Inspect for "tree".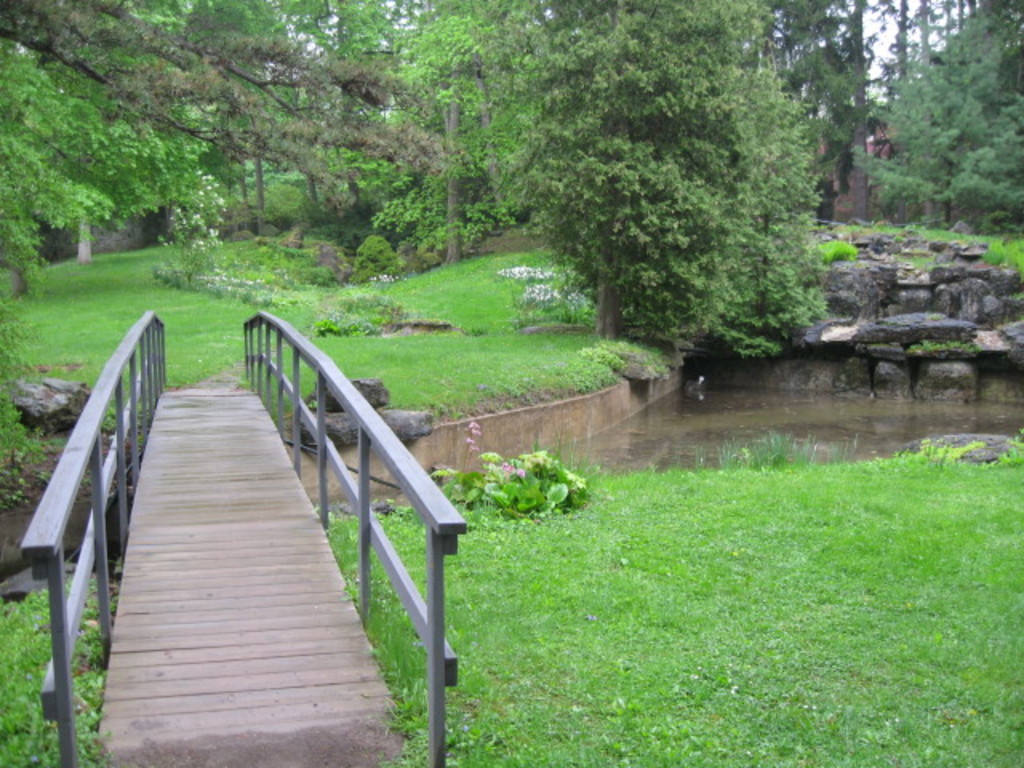
Inspection: [x1=126, y1=0, x2=389, y2=242].
